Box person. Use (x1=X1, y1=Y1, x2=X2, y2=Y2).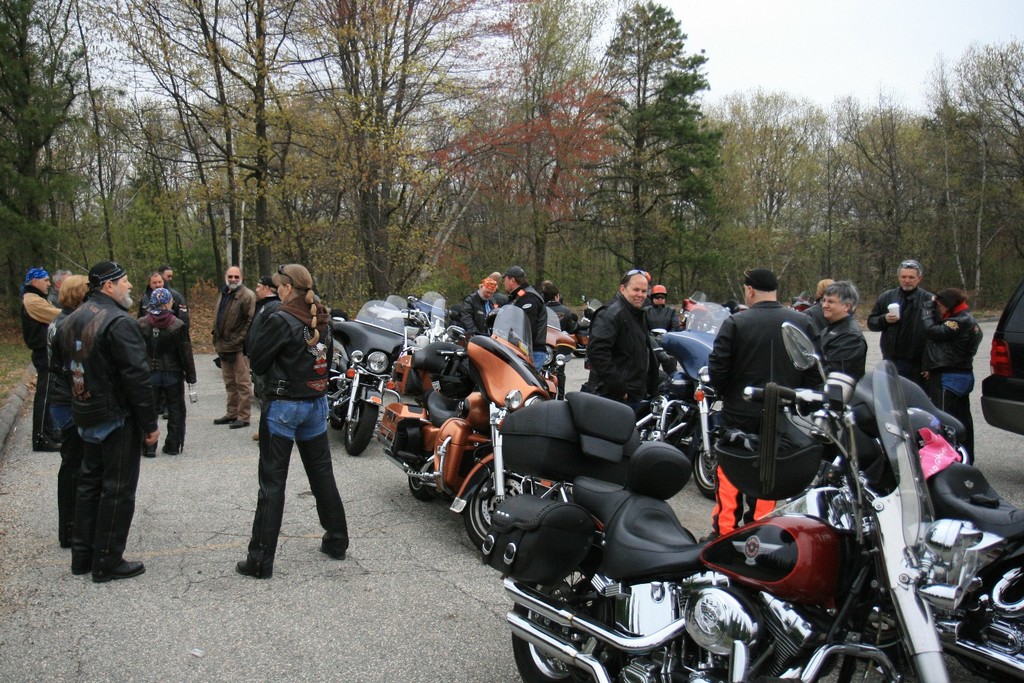
(x1=13, y1=263, x2=64, y2=451).
